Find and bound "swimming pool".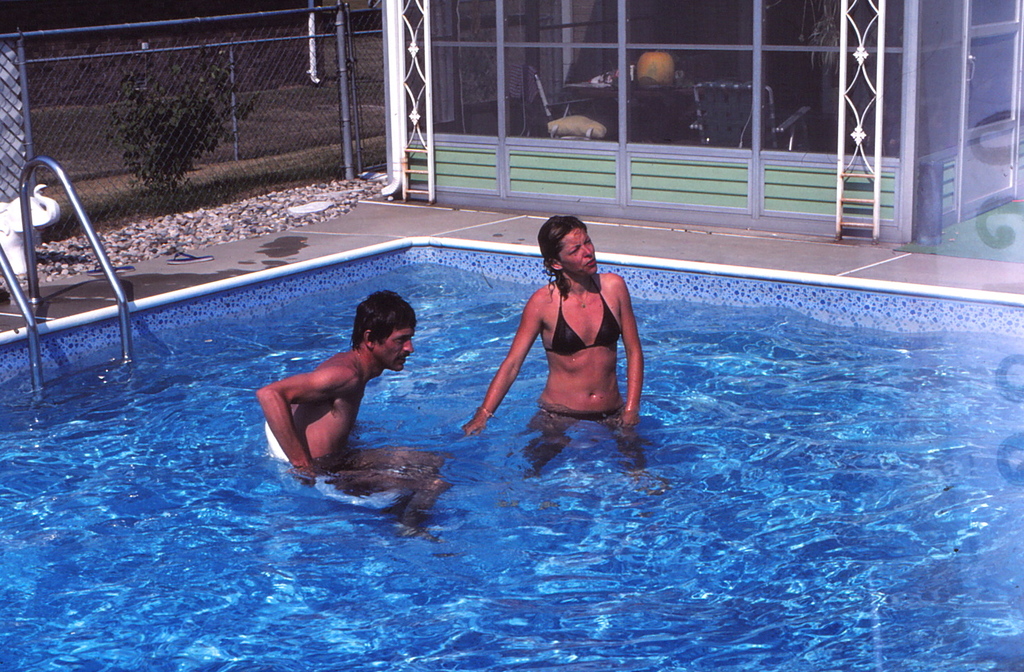
Bound: [0, 246, 1023, 671].
